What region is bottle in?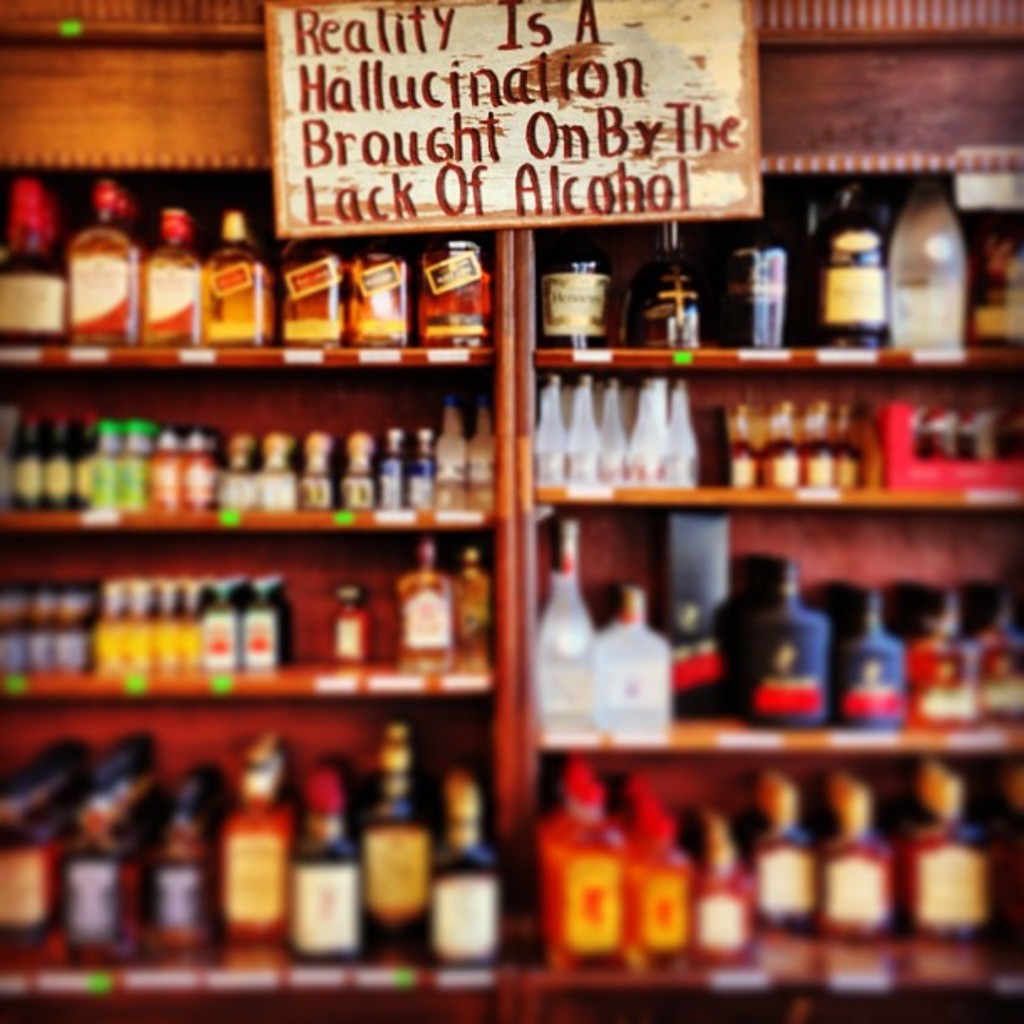
bbox=(395, 530, 467, 671).
